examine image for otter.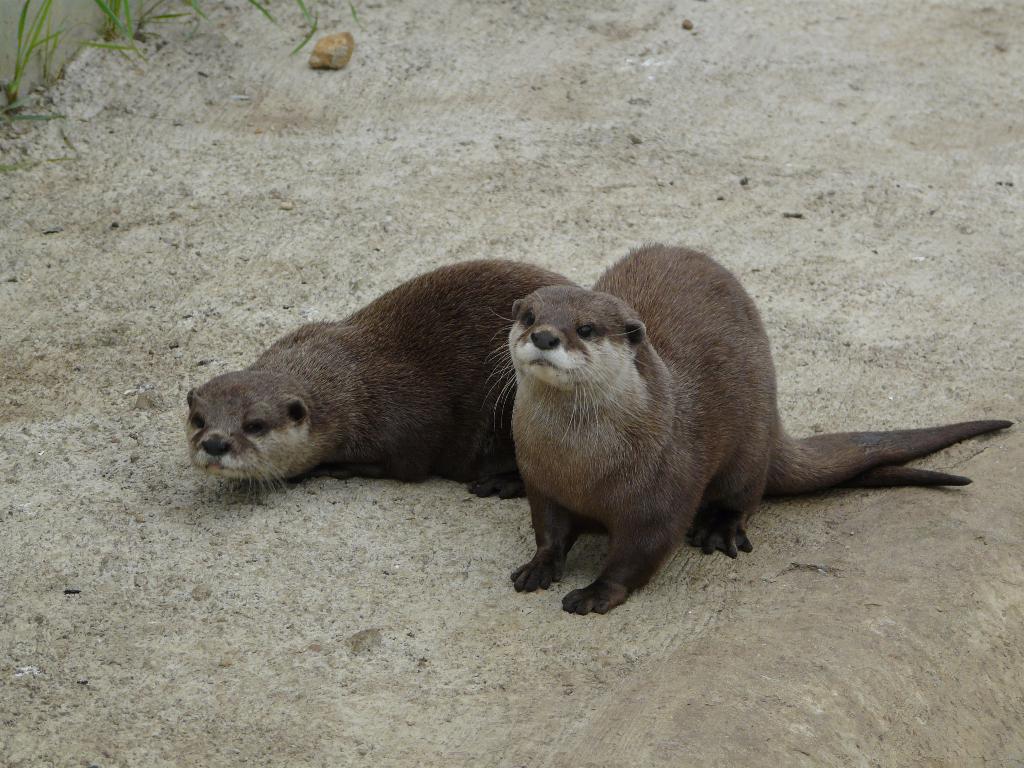
Examination result: crop(484, 241, 1015, 619).
